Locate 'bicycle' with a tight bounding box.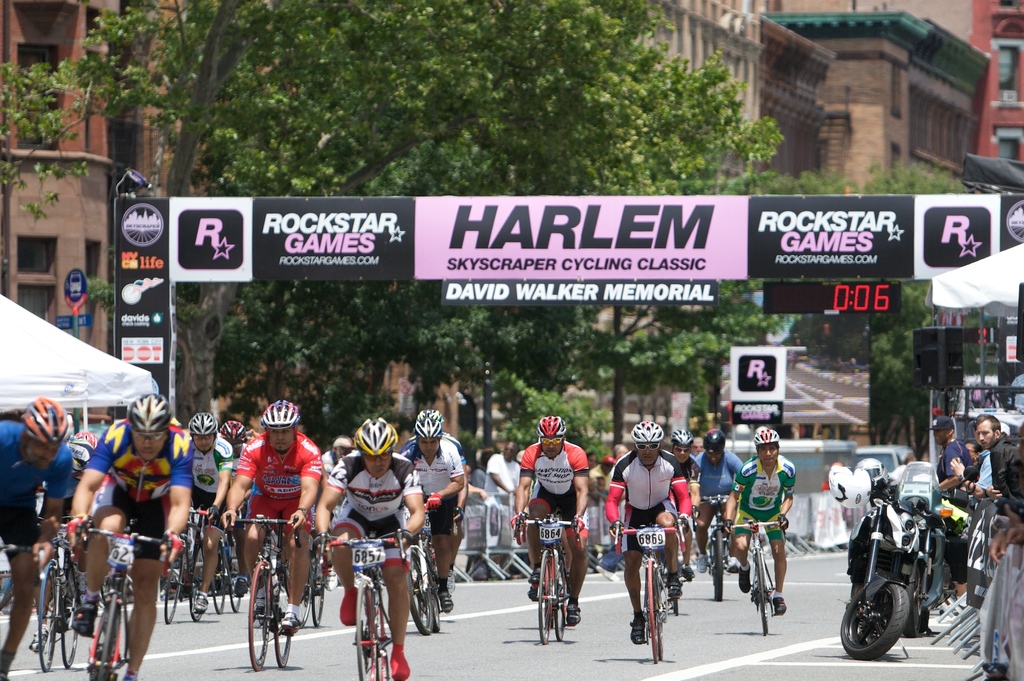
(224,513,301,676).
